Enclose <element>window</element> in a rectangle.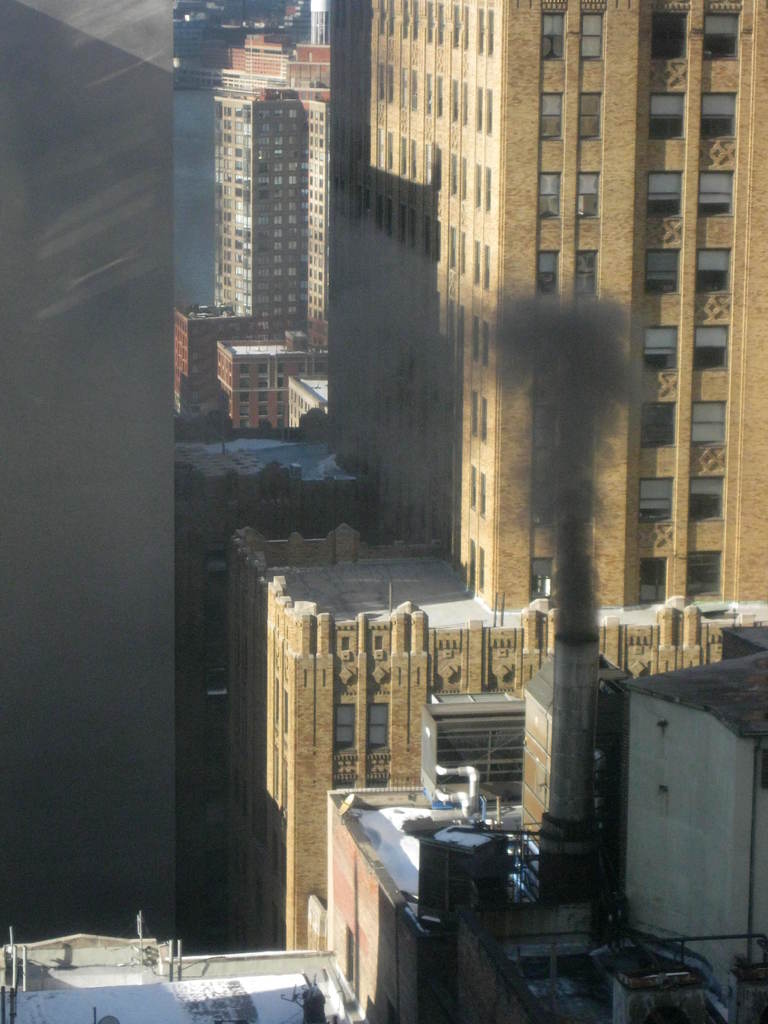
{"left": 532, "top": 167, "right": 567, "bottom": 225}.
